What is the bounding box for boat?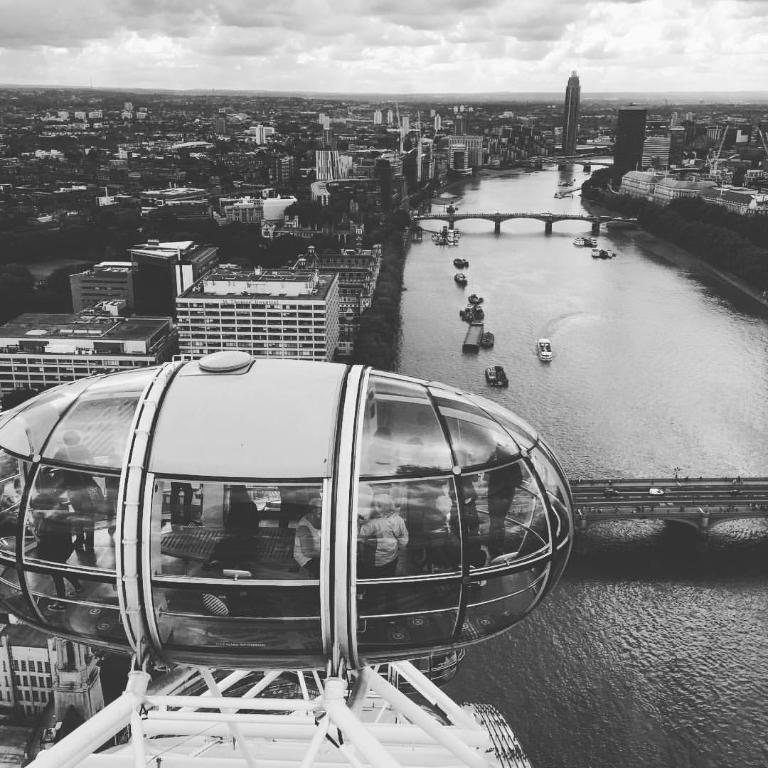
bbox=[455, 311, 486, 321].
